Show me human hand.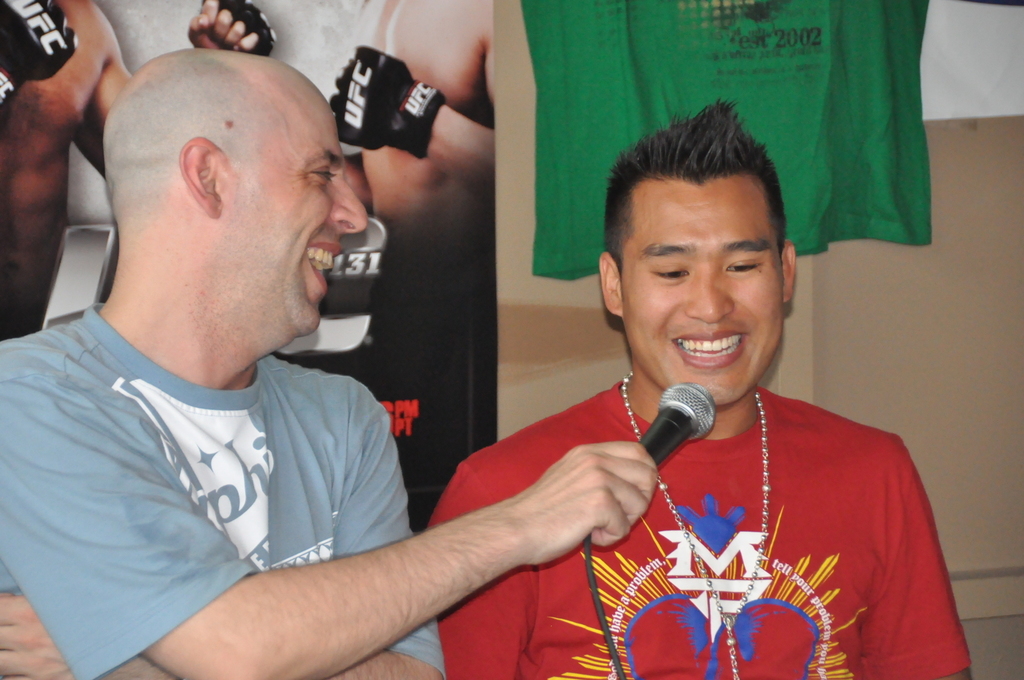
human hand is here: box(186, 0, 281, 59).
